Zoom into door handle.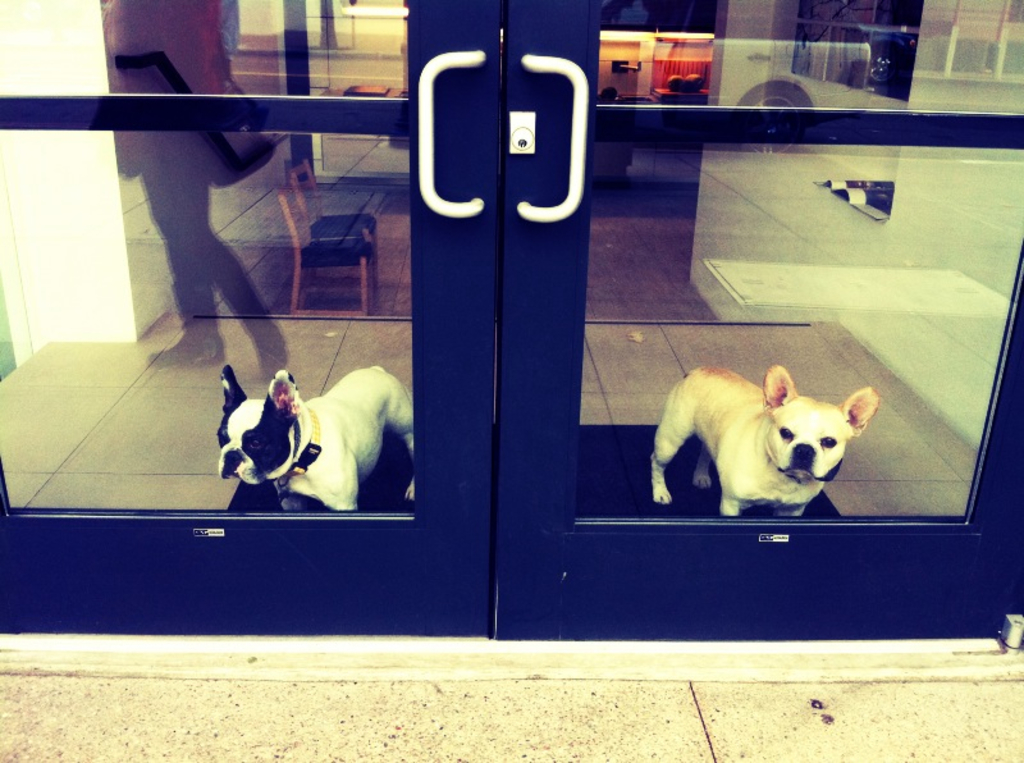
Zoom target: (419,41,494,223).
